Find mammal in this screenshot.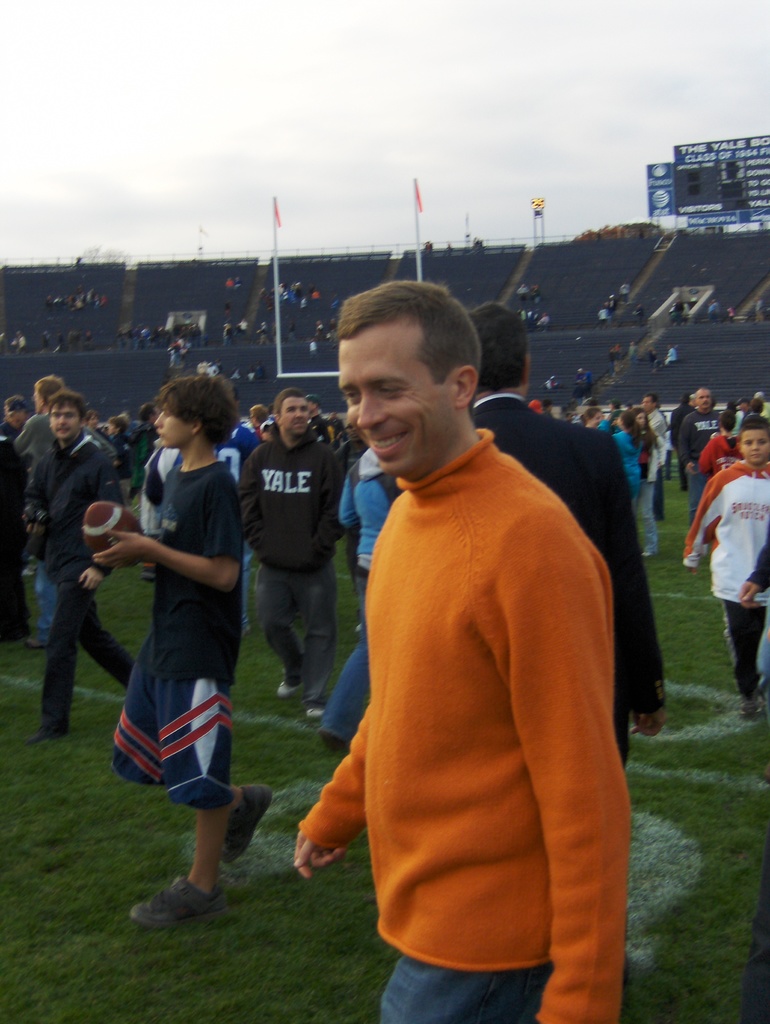
The bounding box for mammal is l=302, t=296, r=308, b=307.
